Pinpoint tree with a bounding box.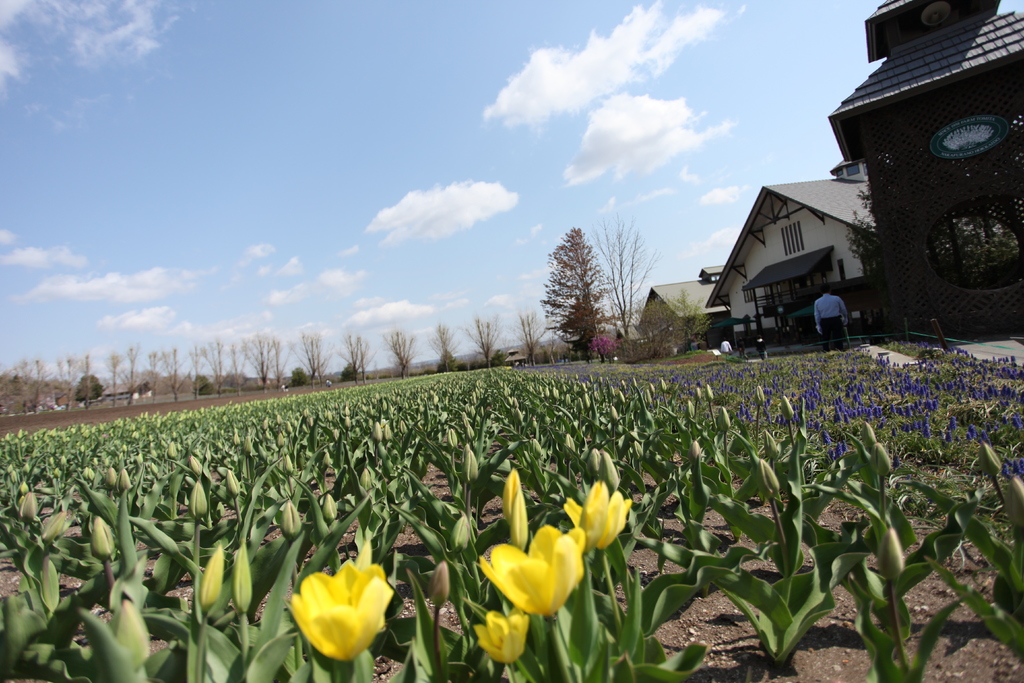
box(40, 361, 47, 379).
